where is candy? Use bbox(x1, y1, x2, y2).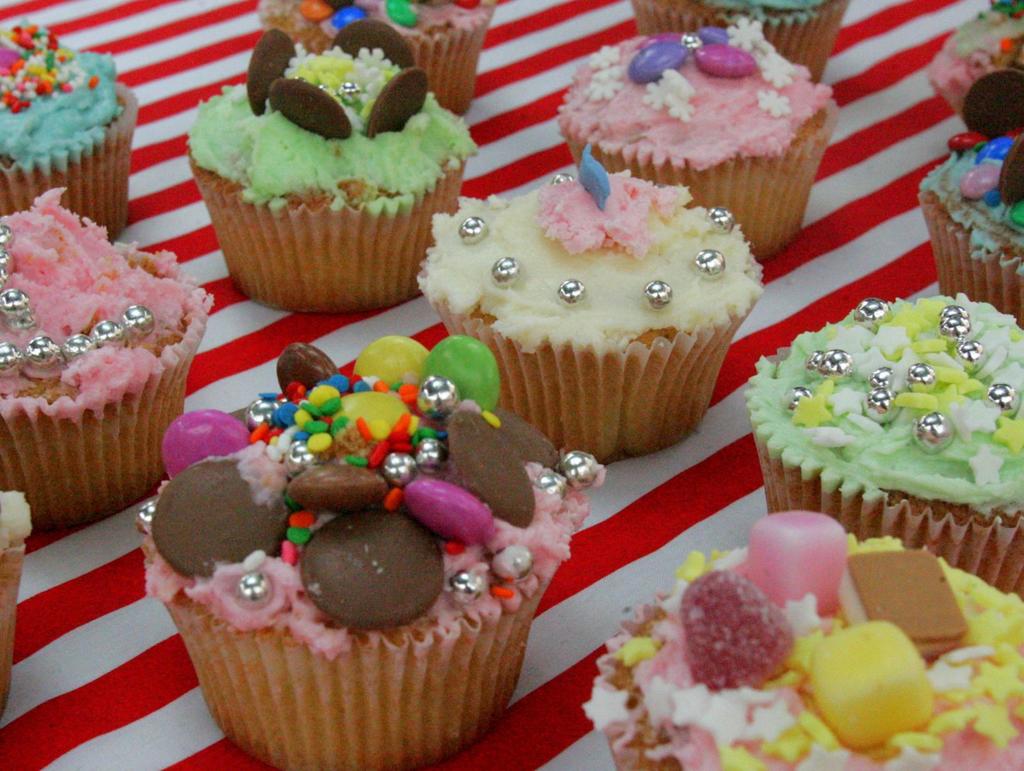
bbox(264, 75, 349, 138).
